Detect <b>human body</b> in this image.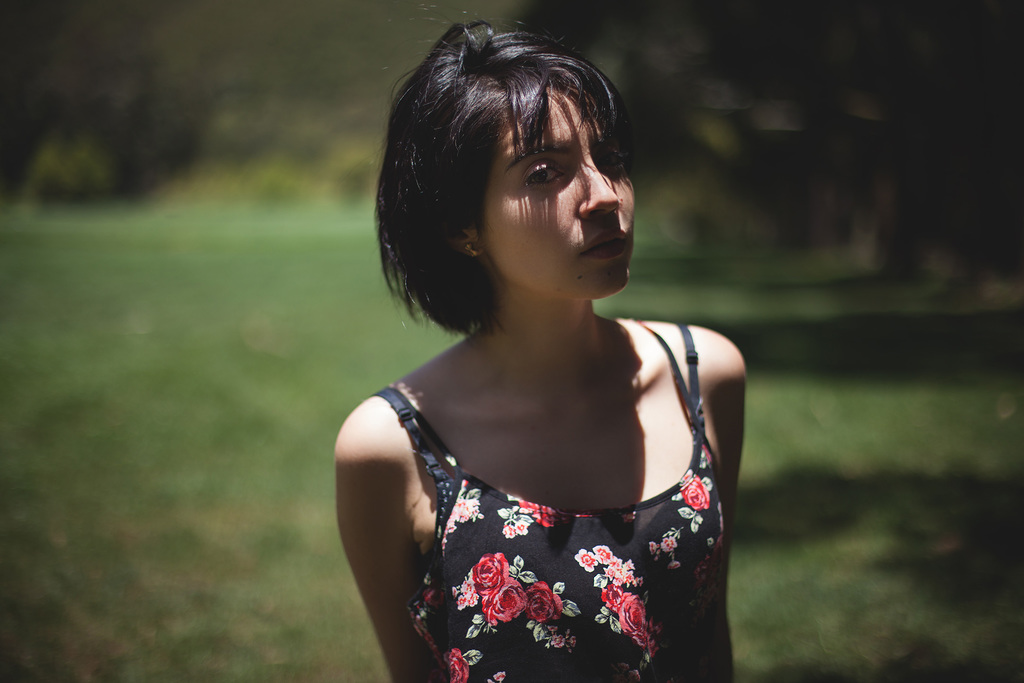
Detection: bbox(332, 19, 749, 682).
